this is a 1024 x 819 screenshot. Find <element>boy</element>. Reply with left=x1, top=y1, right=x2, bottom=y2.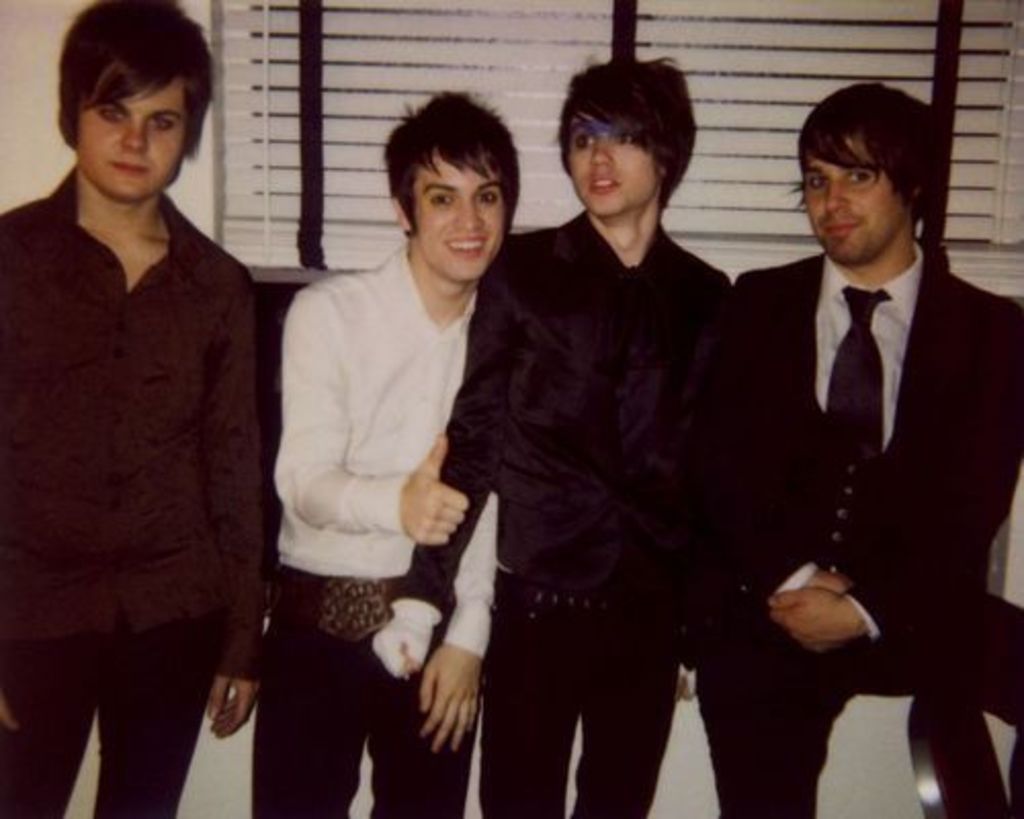
left=0, top=0, right=264, bottom=817.
